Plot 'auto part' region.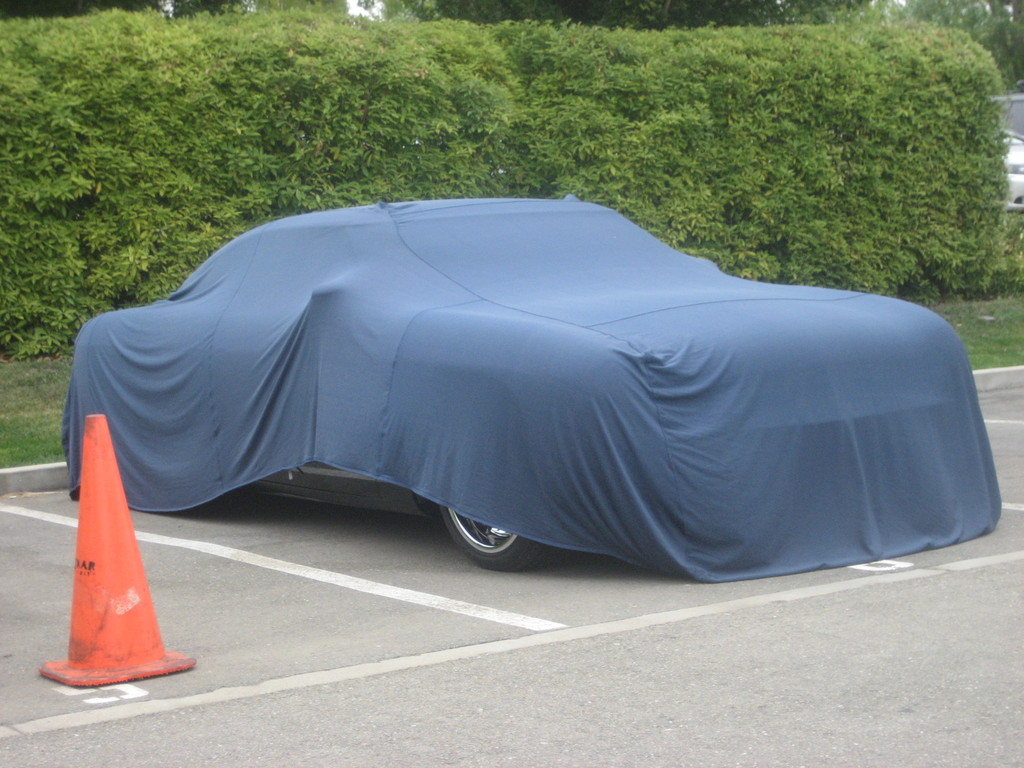
Plotted at {"x1": 447, "y1": 494, "x2": 561, "y2": 577}.
